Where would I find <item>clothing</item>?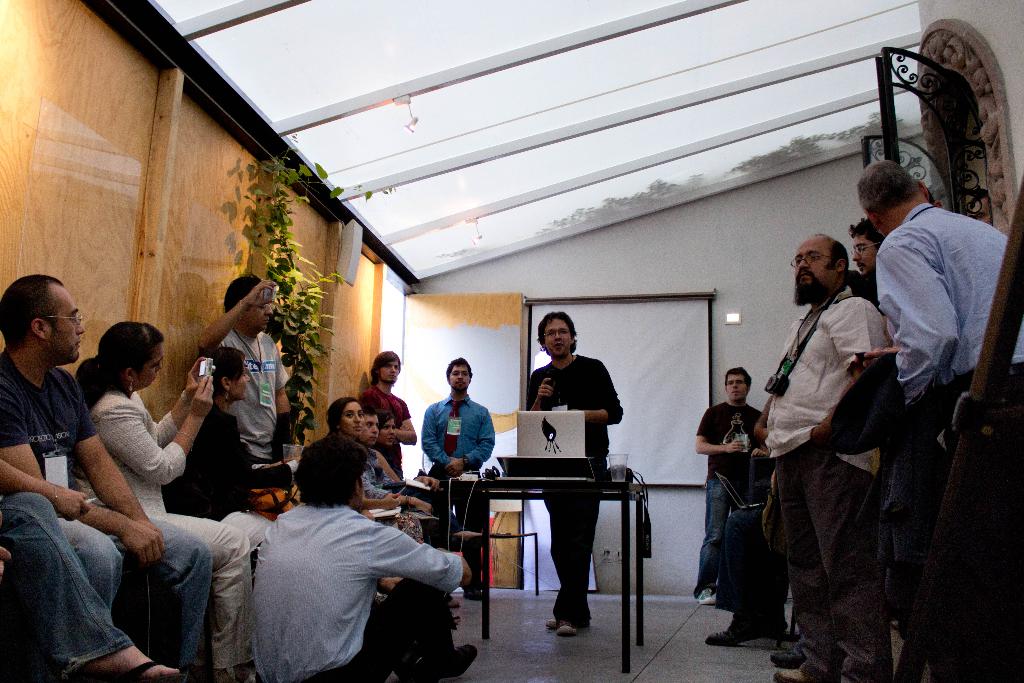
At x1=524, y1=340, x2=625, y2=627.
